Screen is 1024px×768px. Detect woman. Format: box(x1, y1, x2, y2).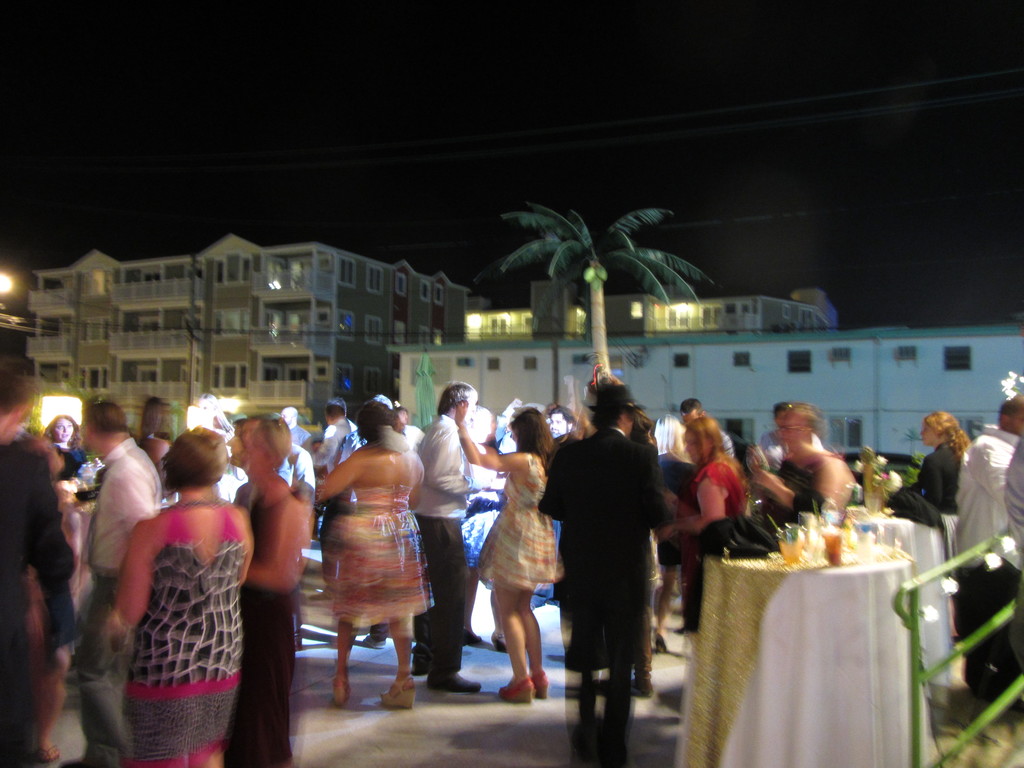
box(319, 401, 436, 712).
